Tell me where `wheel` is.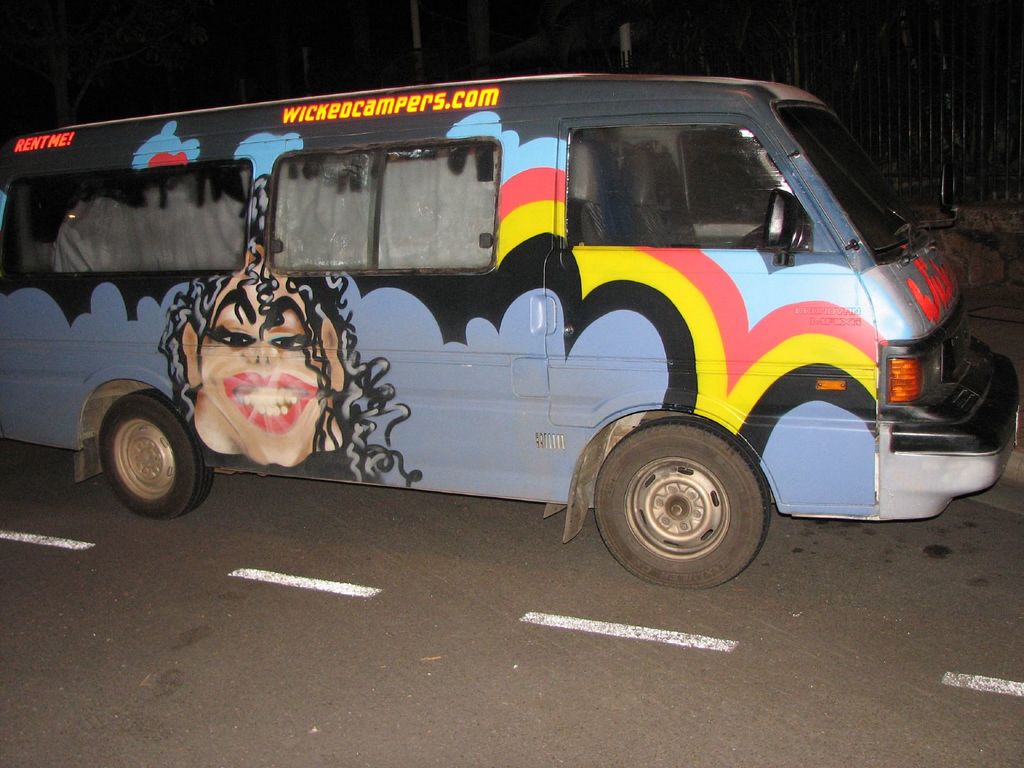
`wheel` is at rect(572, 419, 781, 577).
